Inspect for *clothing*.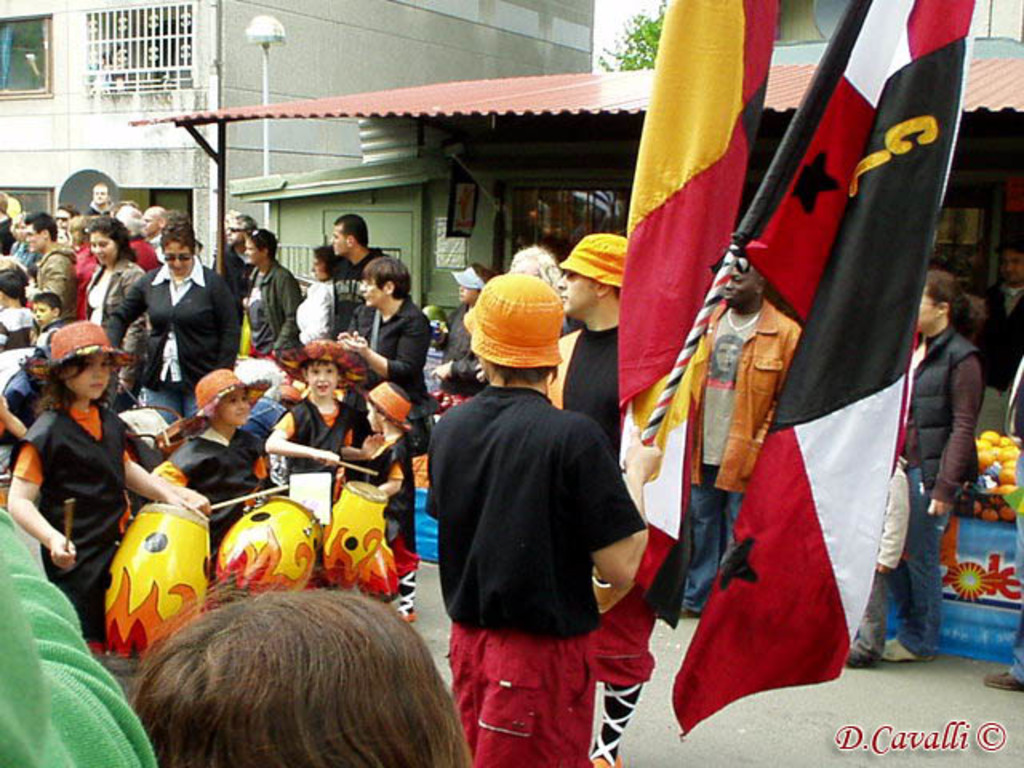
Inspection: locate(42, 250, 72, 317).
